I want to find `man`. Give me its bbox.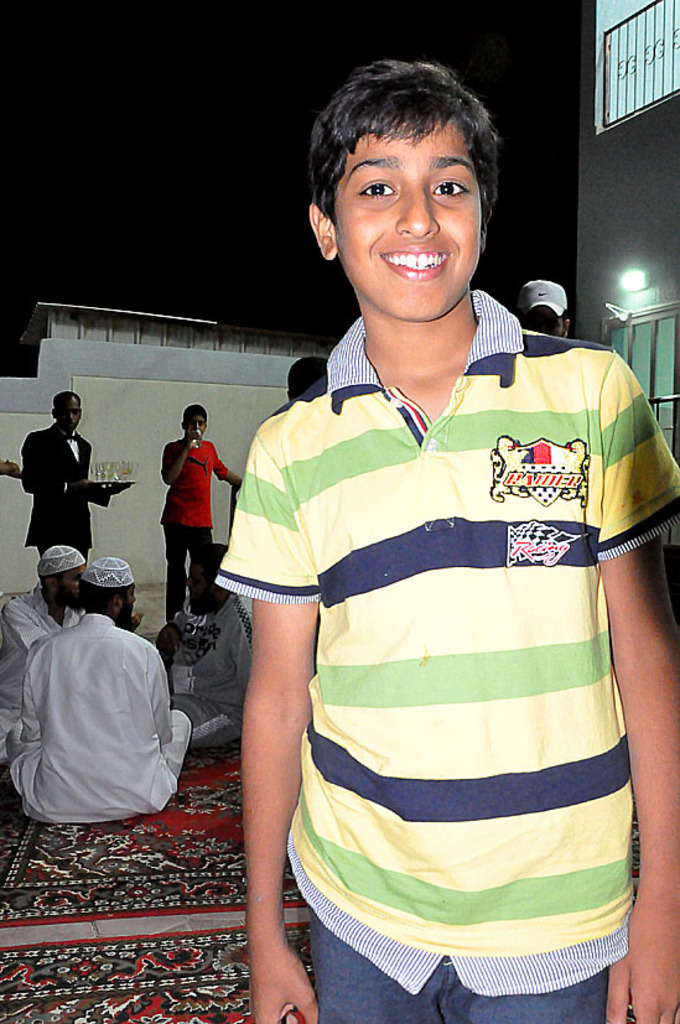
left=163, top=406, right=235, bottom=625.
